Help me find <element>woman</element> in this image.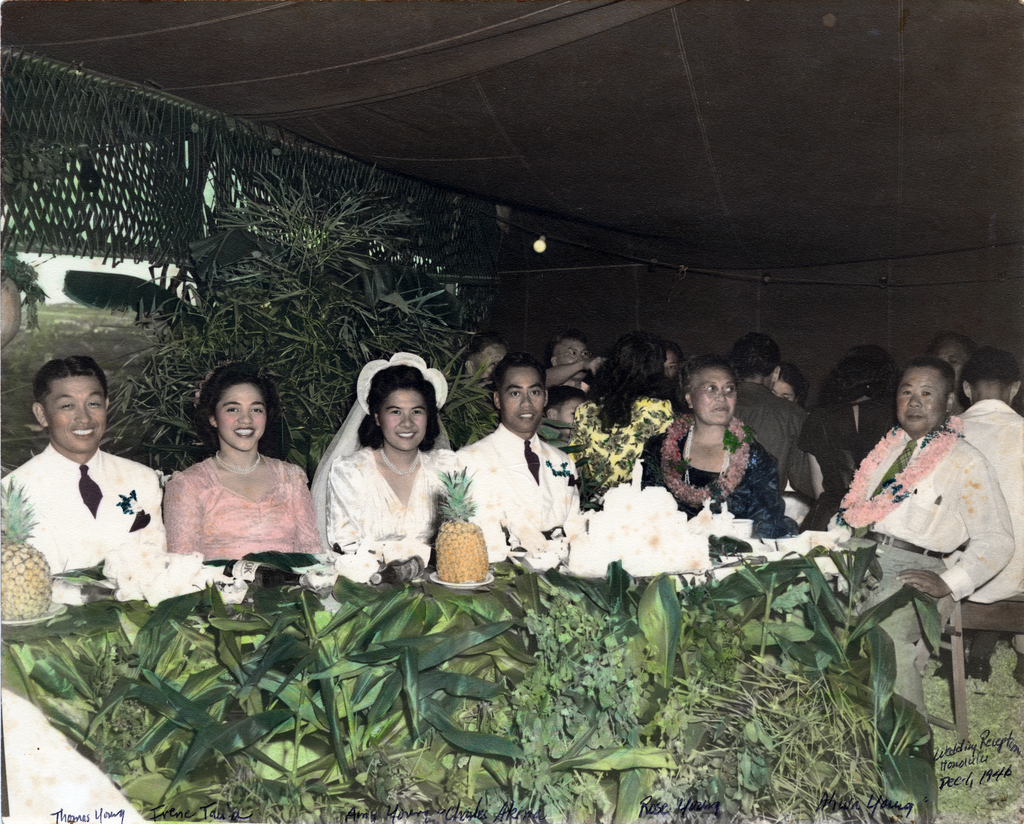
Found it: l=794, t=341, r=907, b=535.
